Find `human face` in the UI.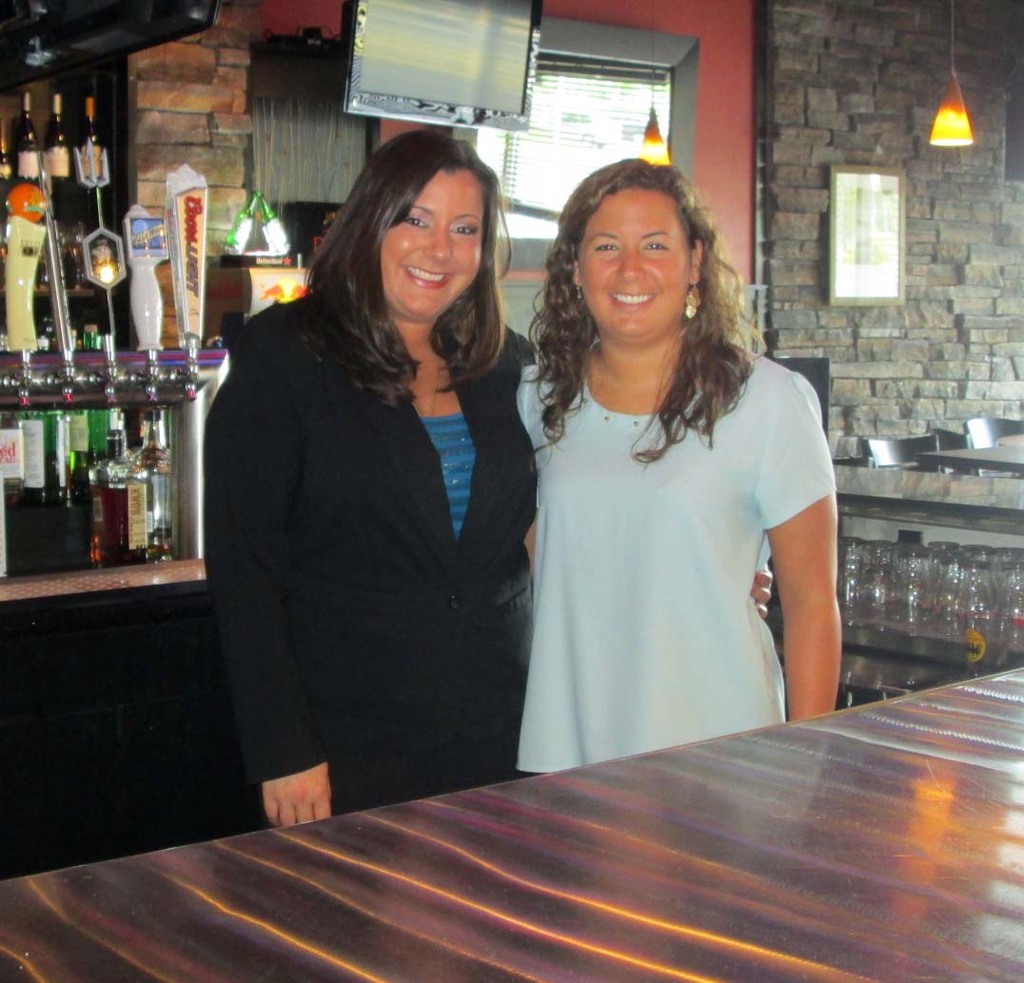
UI element at box(378, 168, 481, 316).
